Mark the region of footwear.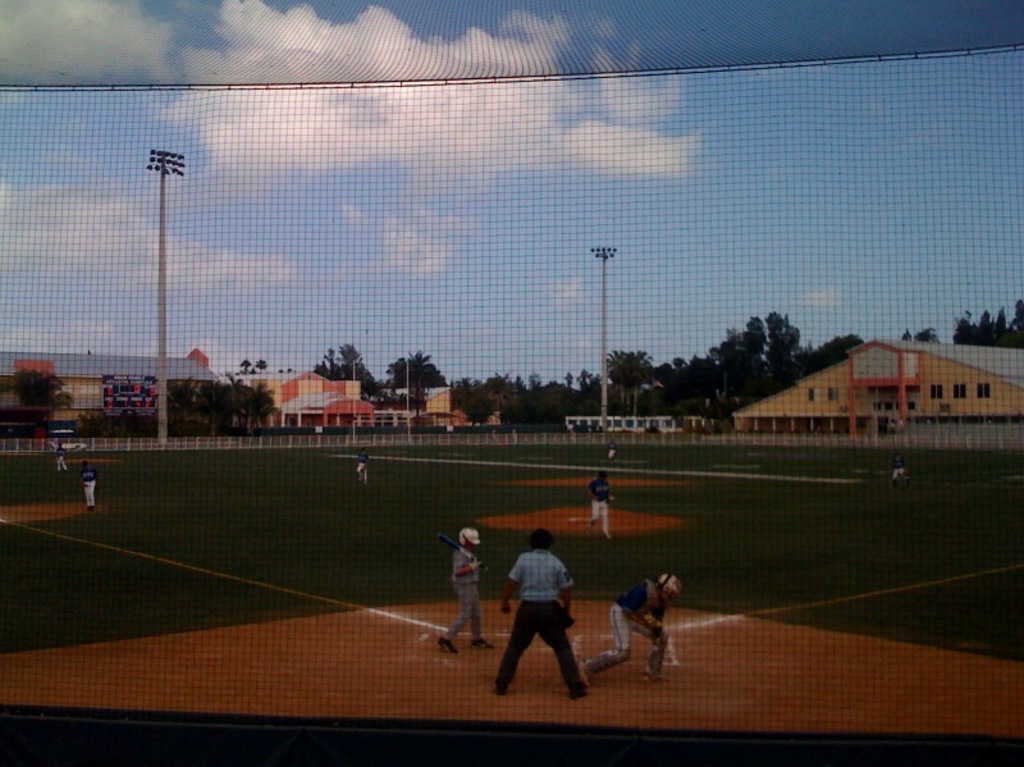
Region: 644, 668, 666, 681.
